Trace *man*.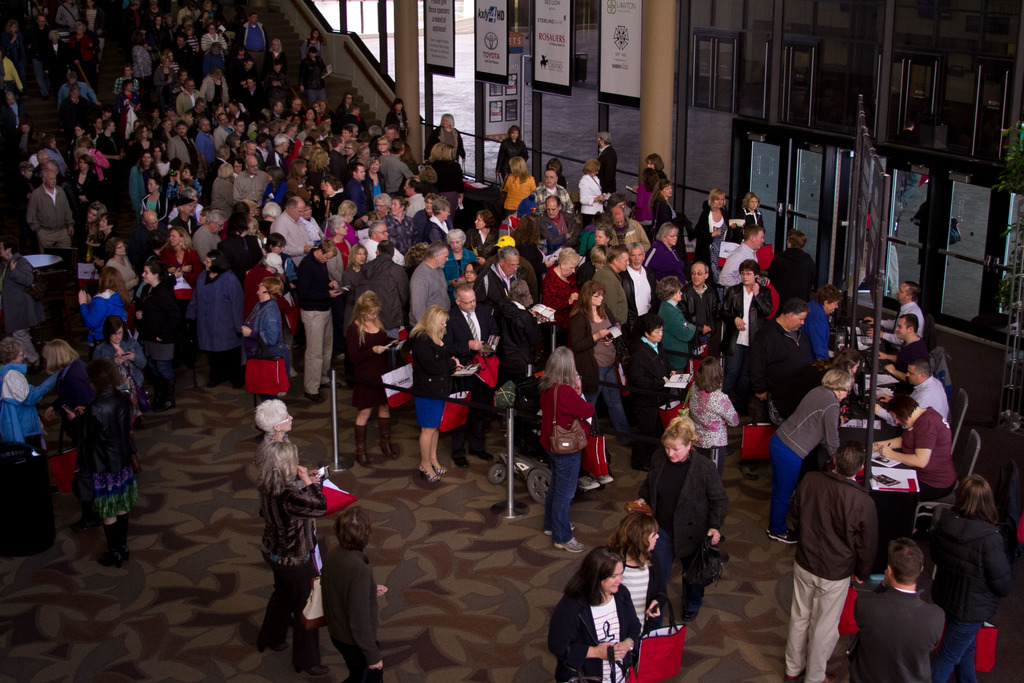
Traced to <bbox>797, 441, 908, 658</bbox>.
